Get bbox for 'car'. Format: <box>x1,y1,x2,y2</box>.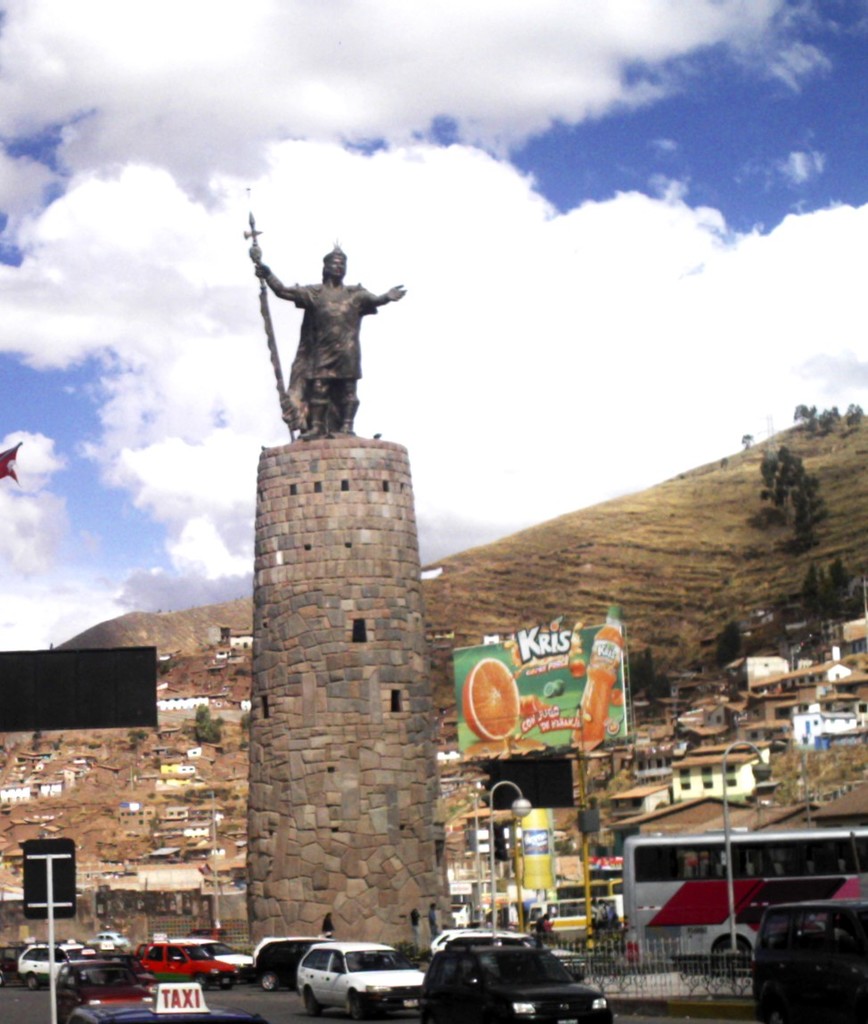
<box>753,898,867,1023</box>.
